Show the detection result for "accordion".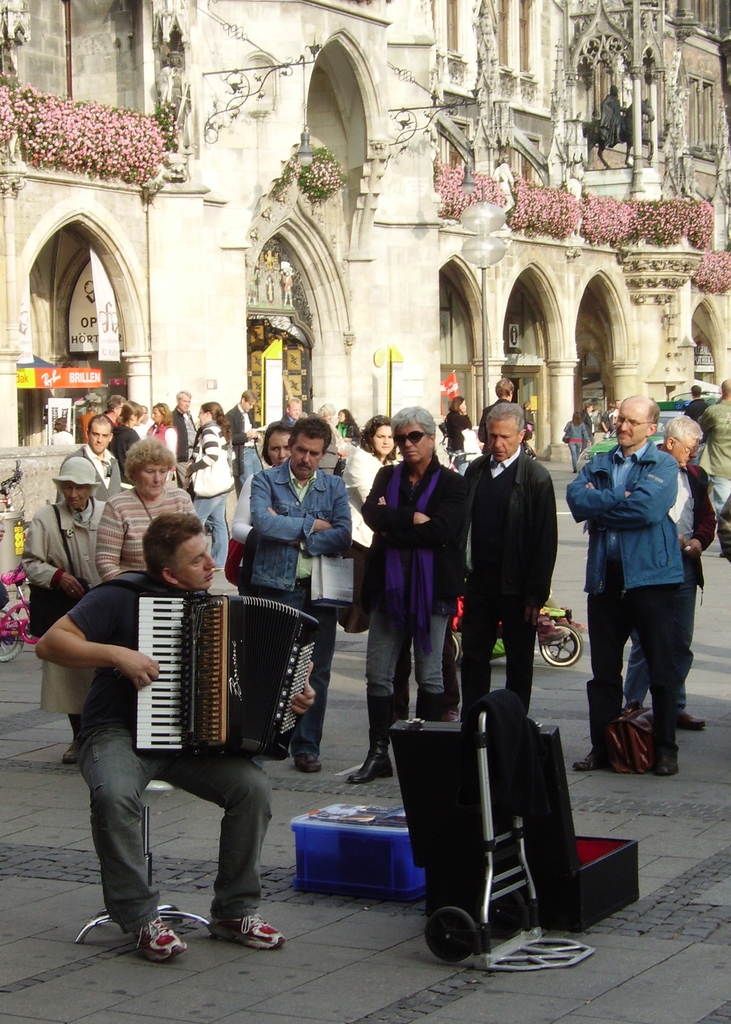
[left=110, top=564, right=319, bottom=763].
